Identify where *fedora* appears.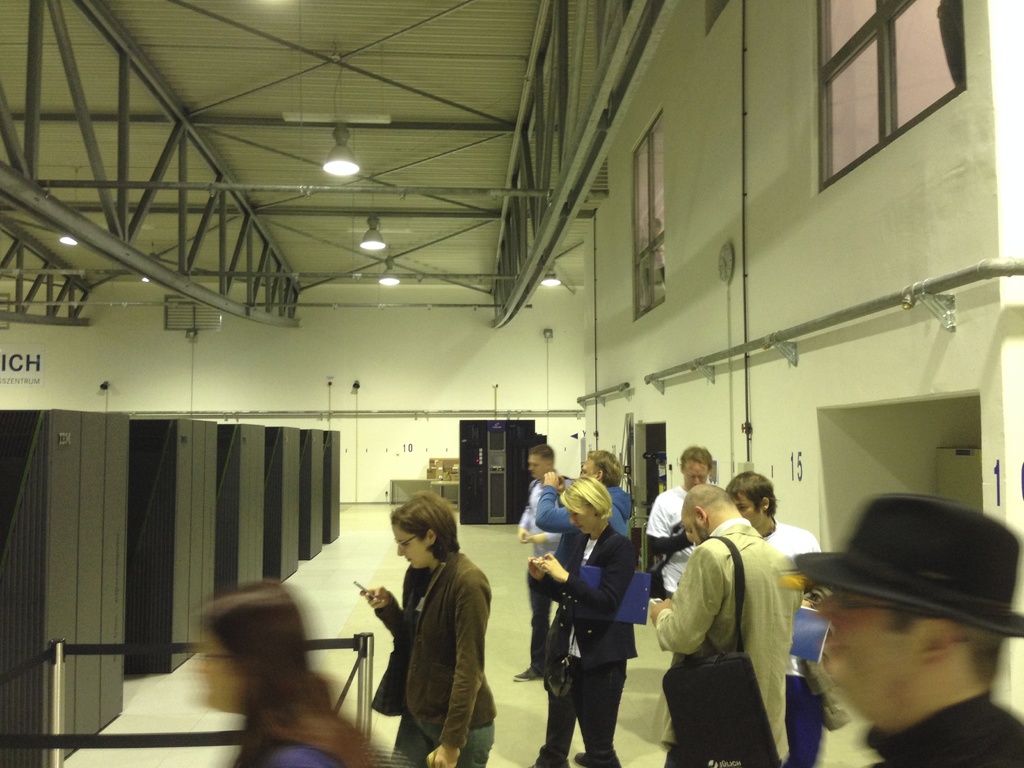
Appears at x1=790 y1=492 x2=1022 y2=632.
